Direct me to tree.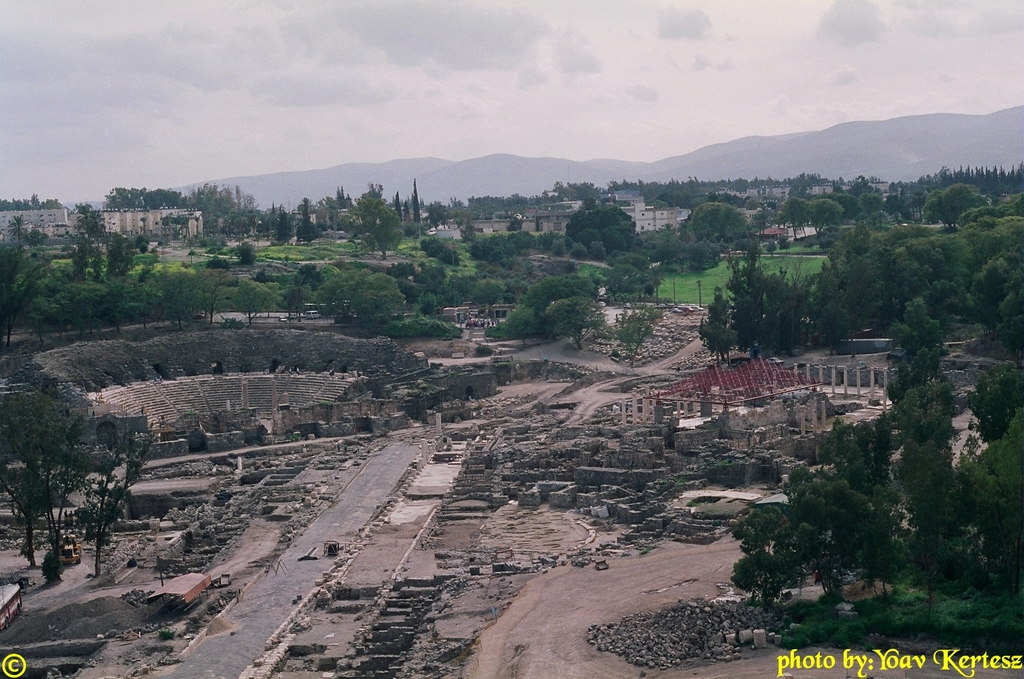
Direction: bbox=(73, 435, 157, 565).
